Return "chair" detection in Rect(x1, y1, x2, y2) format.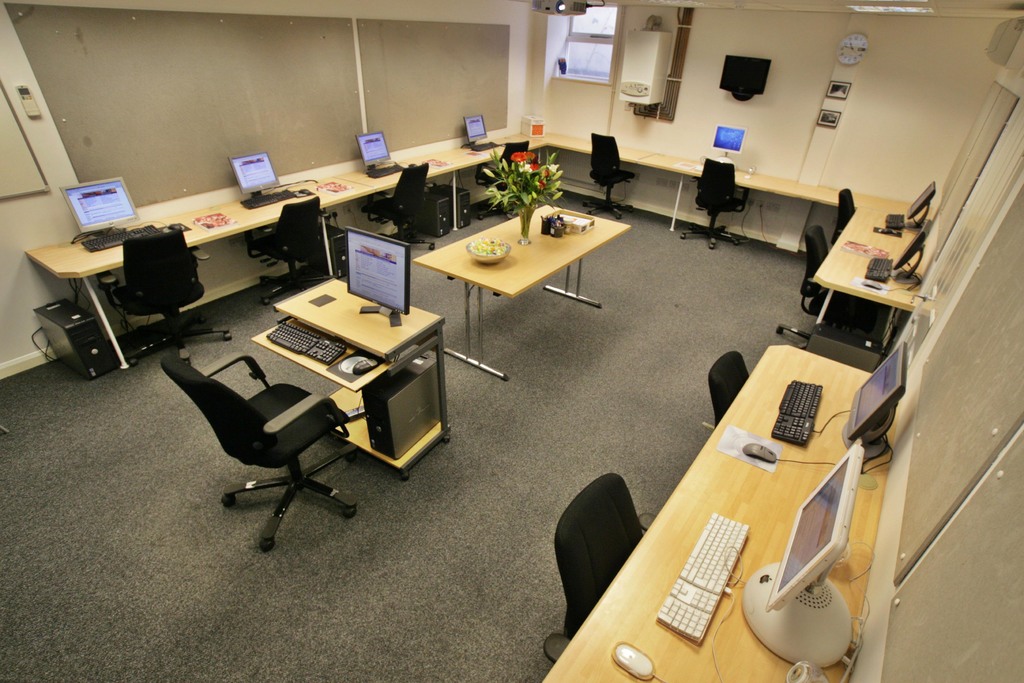
Rect(541, 469, 657, 662).
